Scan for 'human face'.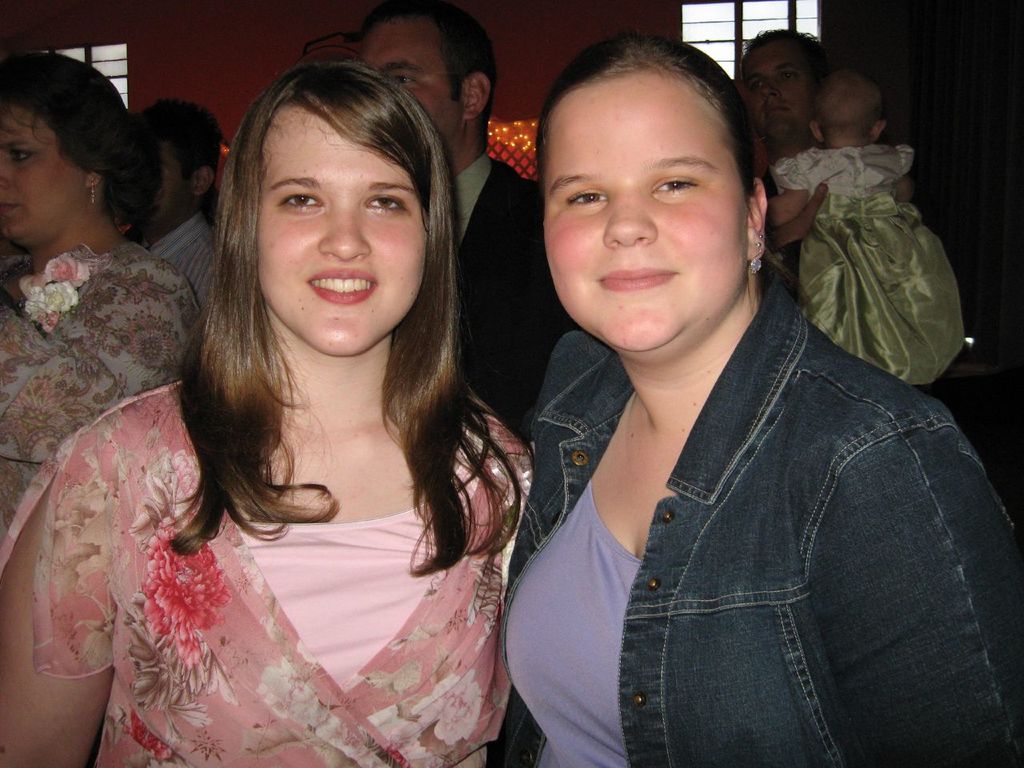
Scan result: [left=738, top=44, right=820, bottom=134].
